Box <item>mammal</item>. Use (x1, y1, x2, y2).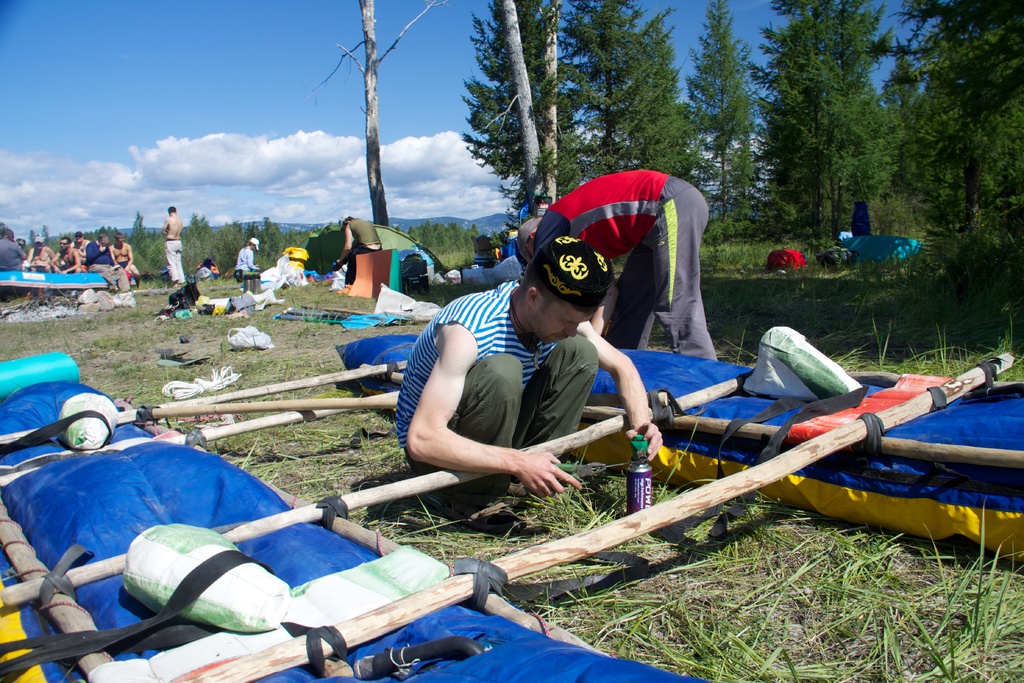
(234, 236, 259, 280).
